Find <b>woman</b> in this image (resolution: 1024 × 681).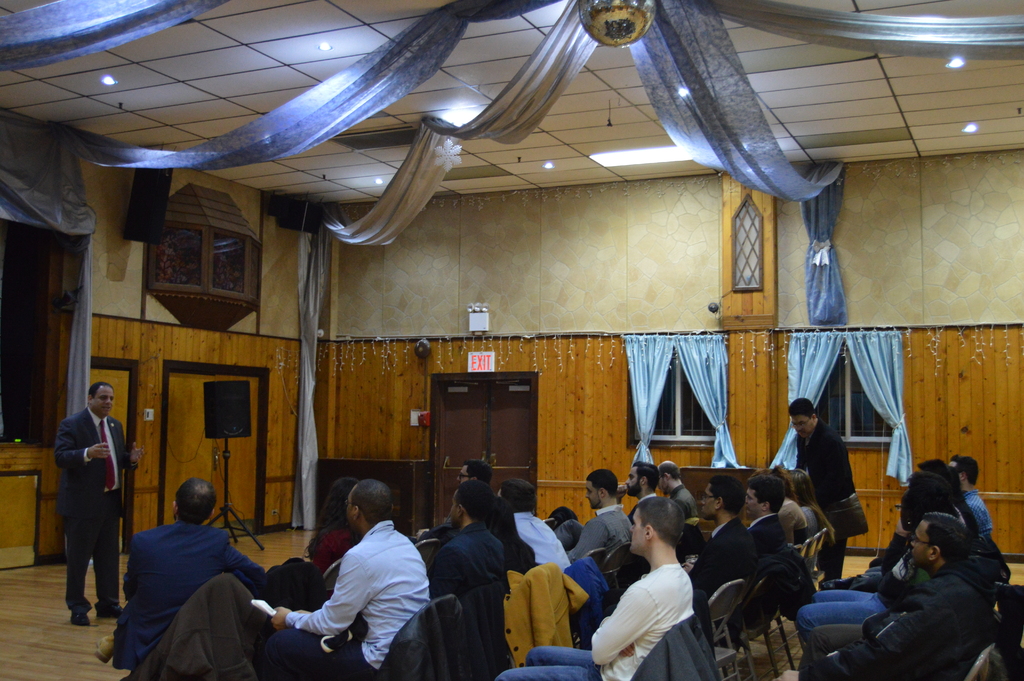
<region>304, 477, 358, 575</region>.
